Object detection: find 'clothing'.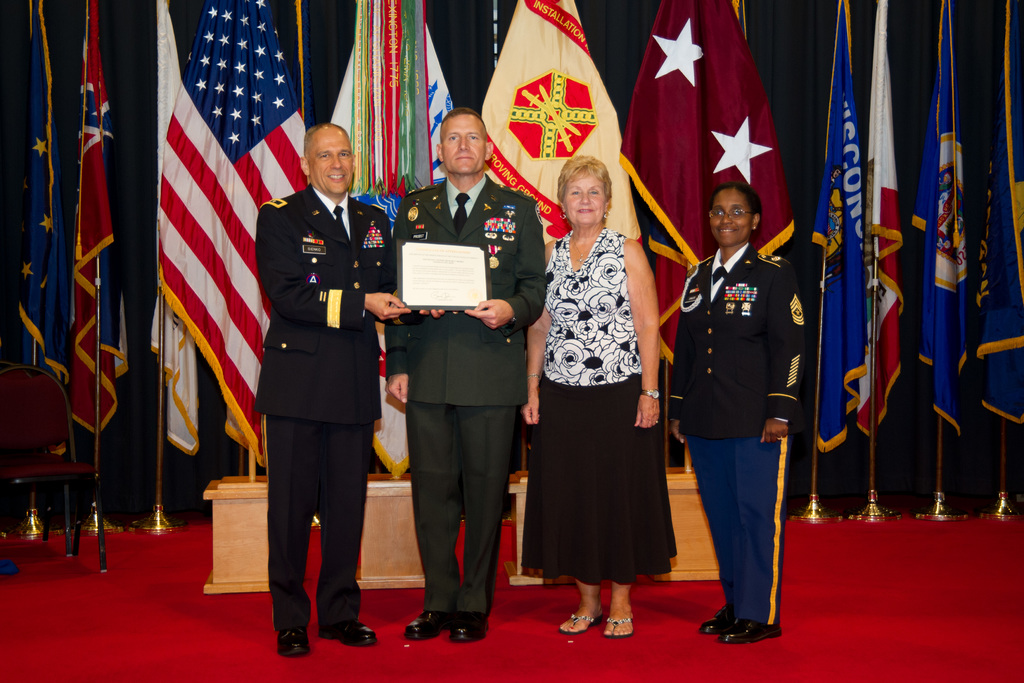
crop(677, 238, 808, 626).
